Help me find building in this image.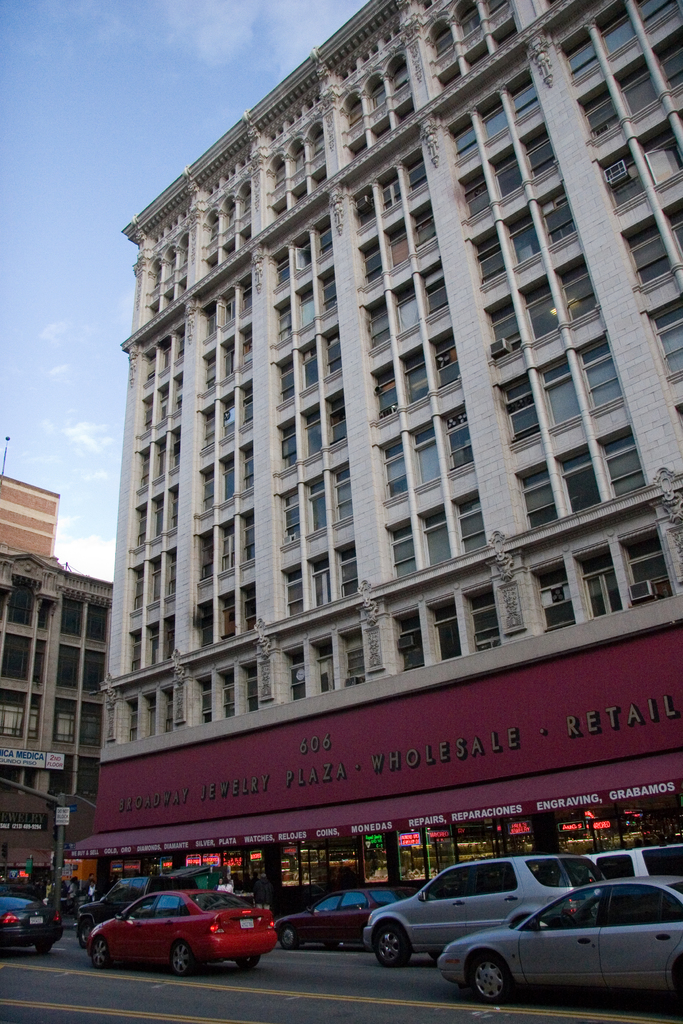
Found it: crop(0, 470, 60, 563).
